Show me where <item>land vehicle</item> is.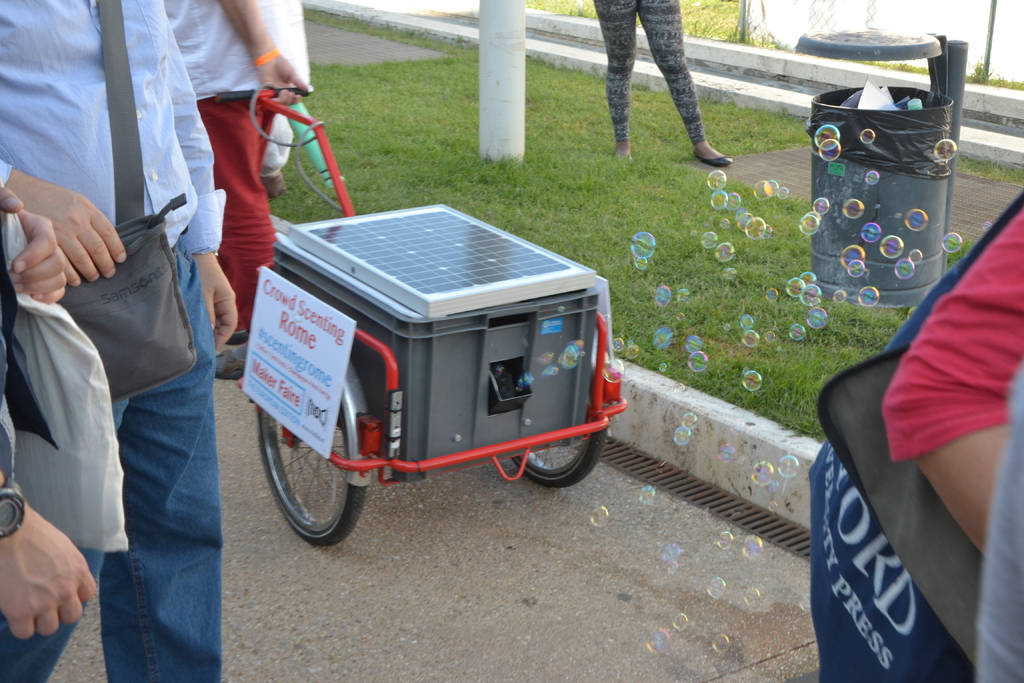
<item>land vehicle</item> is at [218, 76, 627, 536].
